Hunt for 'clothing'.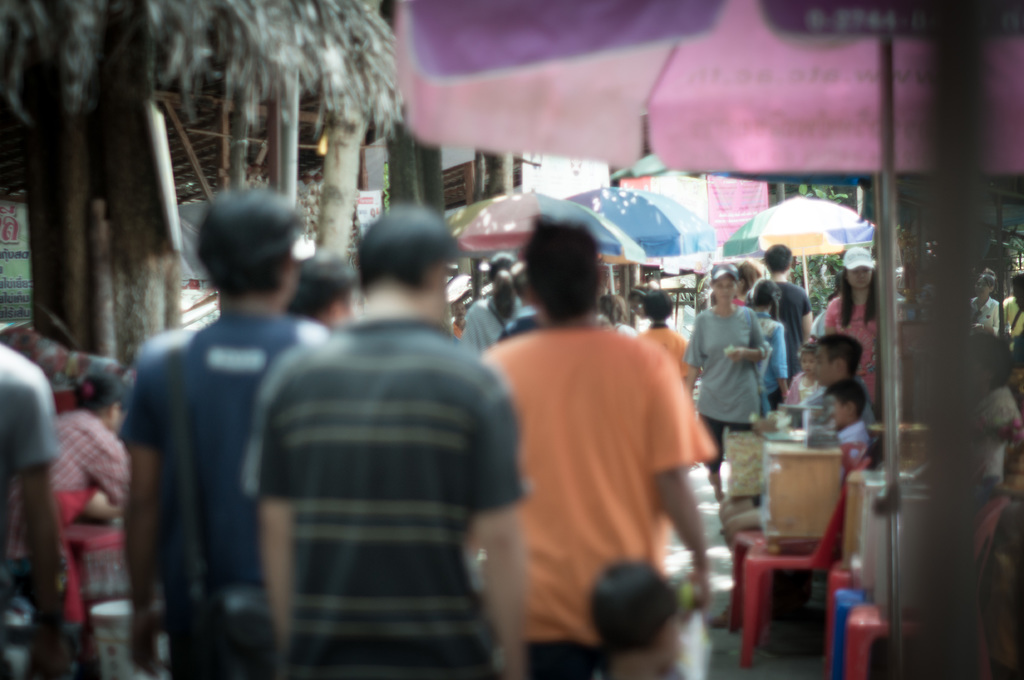
Hunted down at {"x1": 6, "y1": 336, "x2": 60, "y2": 575}.
